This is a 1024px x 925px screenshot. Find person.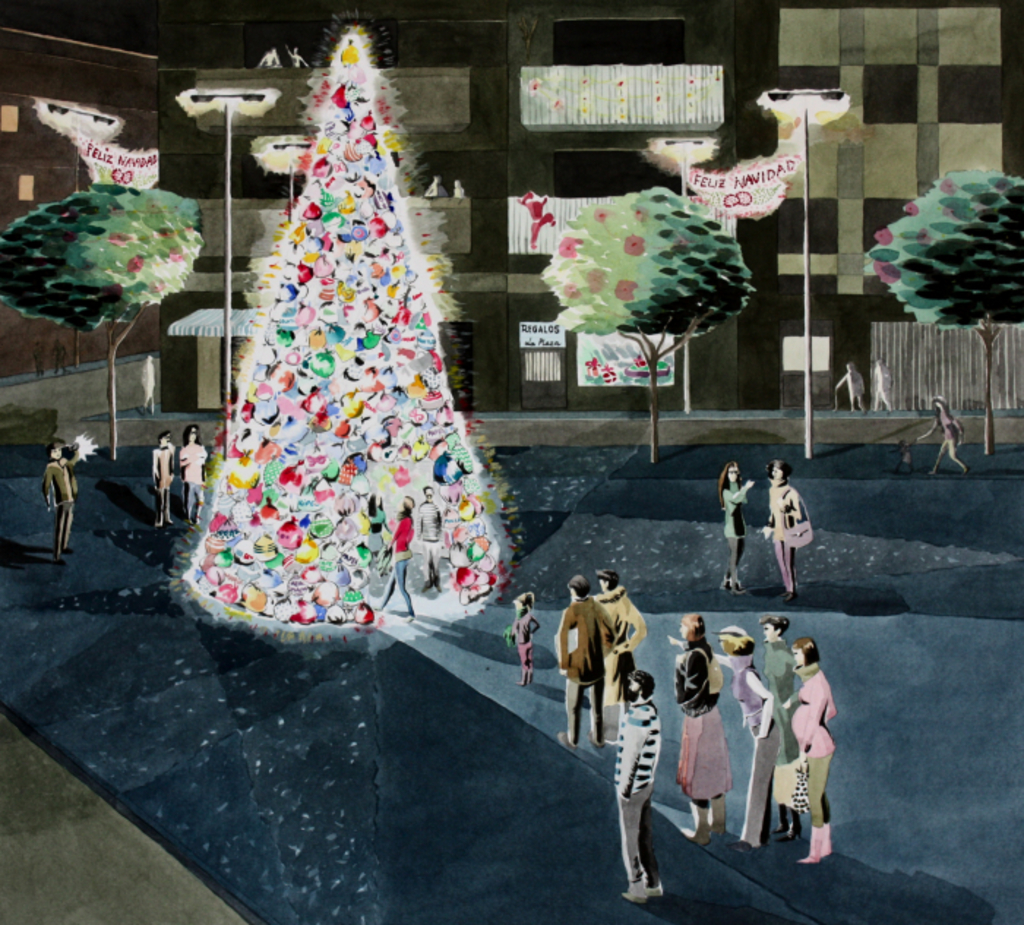
Bounding box: box=[670, 602, 730, 855].
